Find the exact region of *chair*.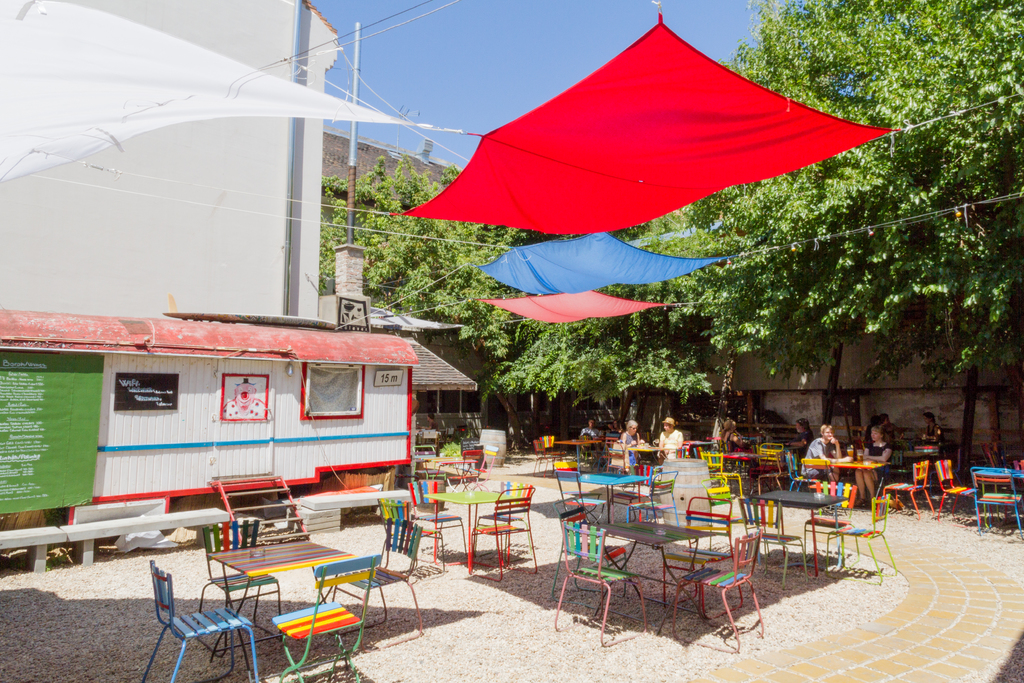
Exact region: <region>552, 465, 604, 537</region>.
